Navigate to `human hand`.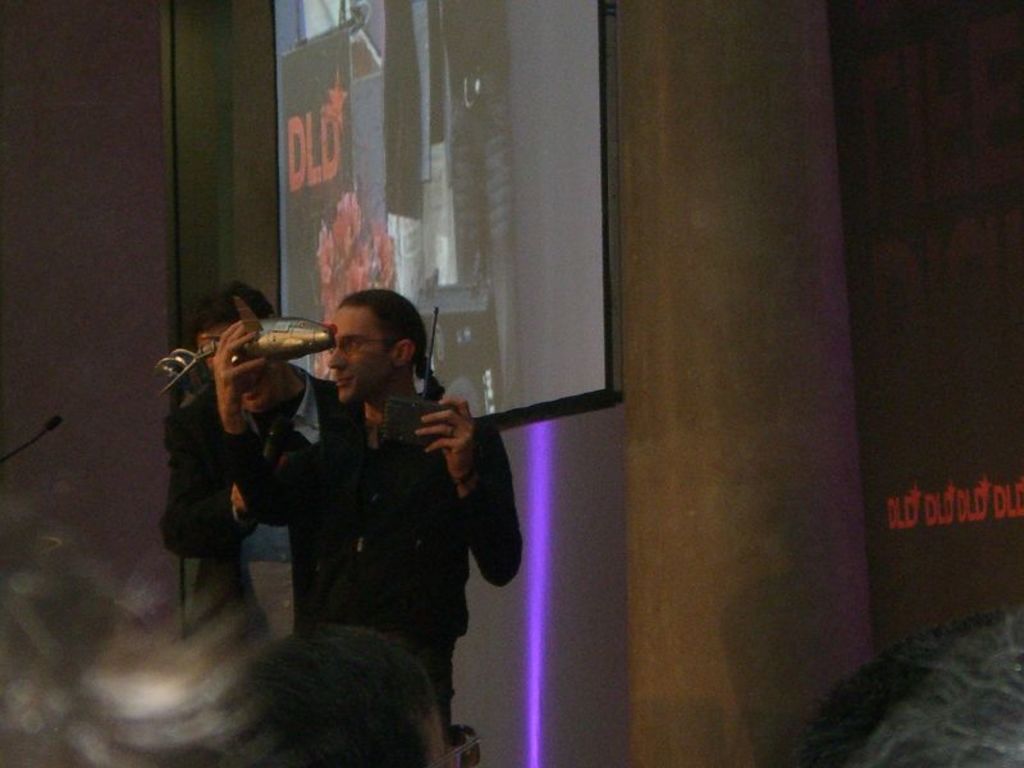
Navigation target: [left=210, top=317, right=273, bottom=413].
